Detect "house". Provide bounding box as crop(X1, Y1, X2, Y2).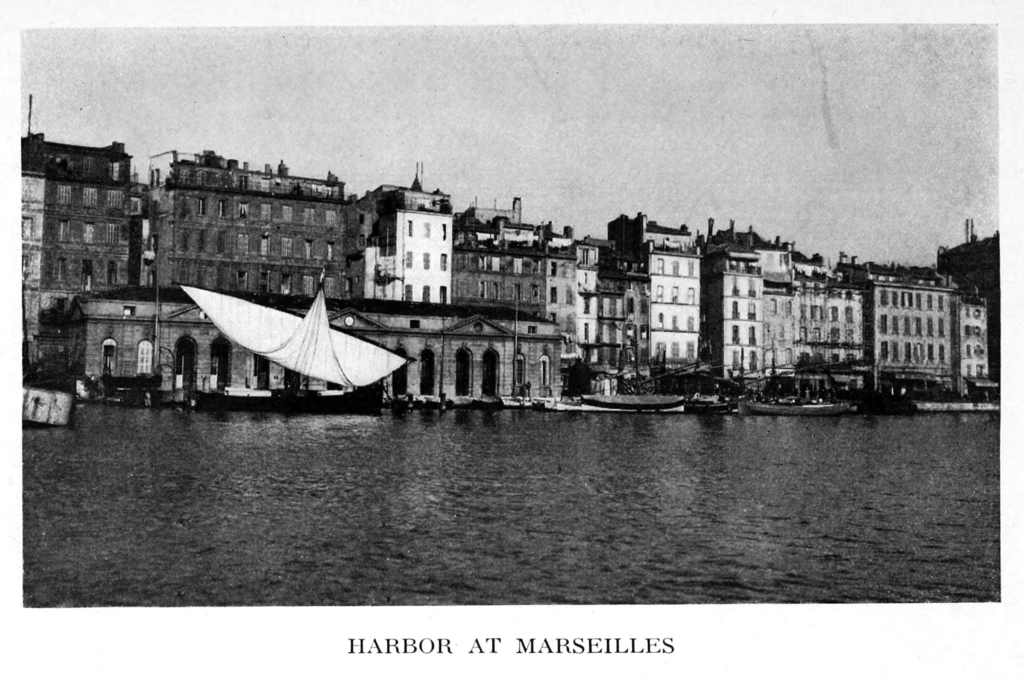
crop(20, 126, 867, 391).
